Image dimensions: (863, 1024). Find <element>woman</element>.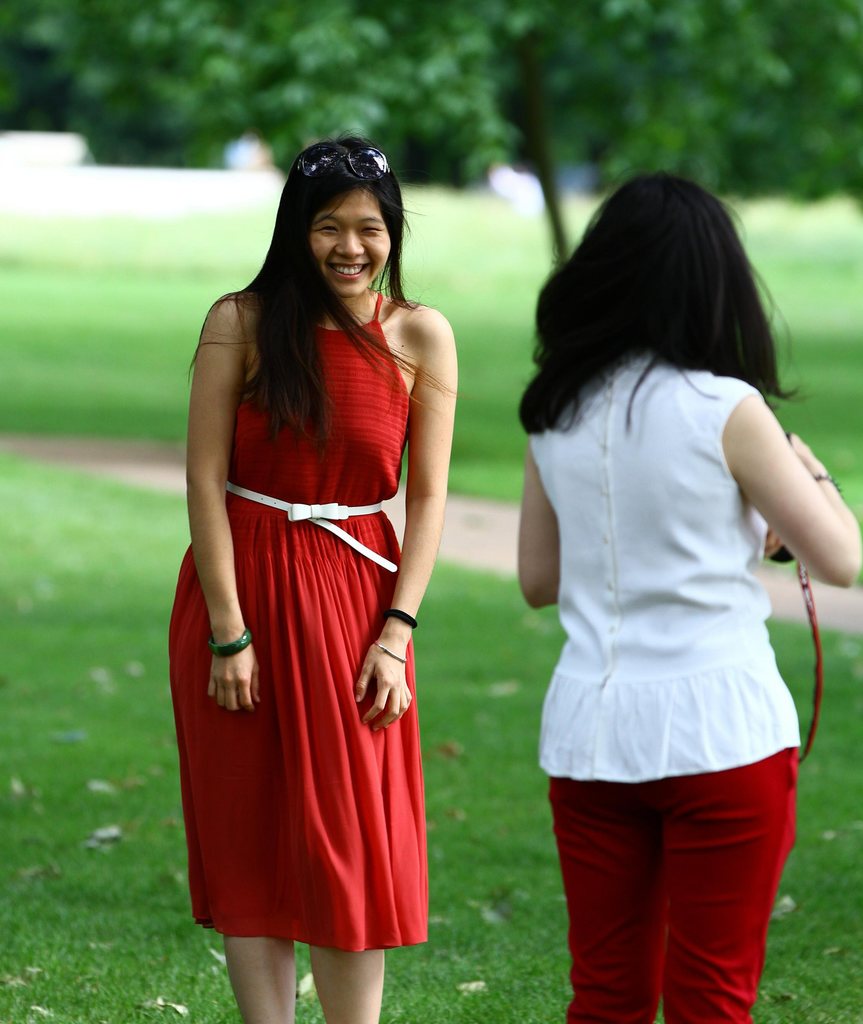
bbox(170, 129, 462, 1023).
